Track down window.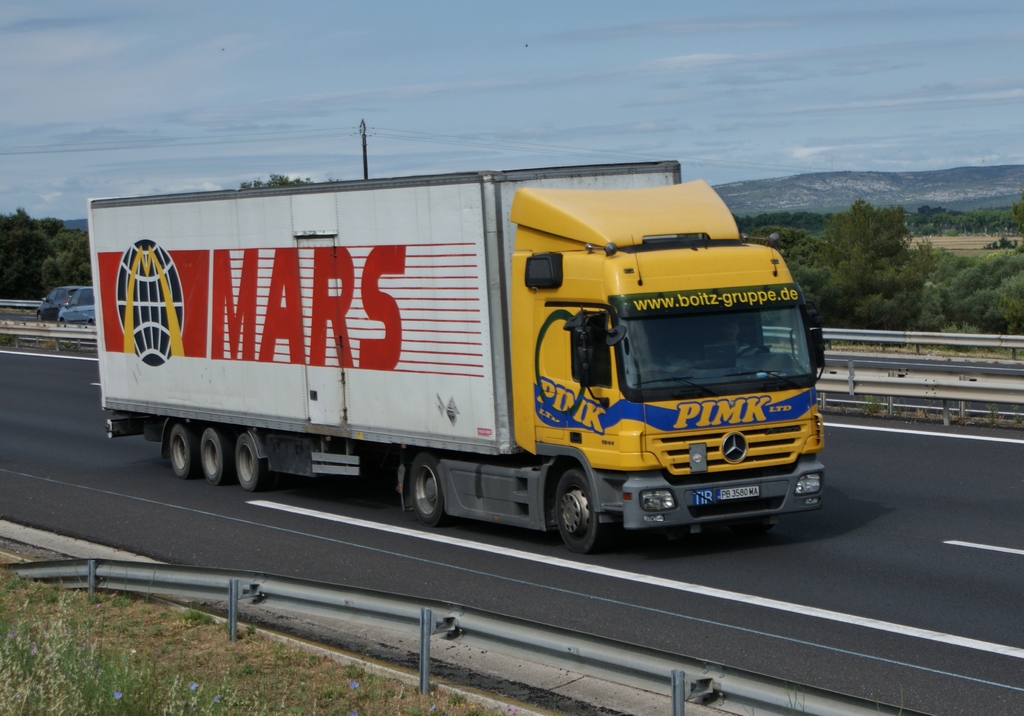
Tracked to <bbox>83, 286, 94, 305</bbox>.
